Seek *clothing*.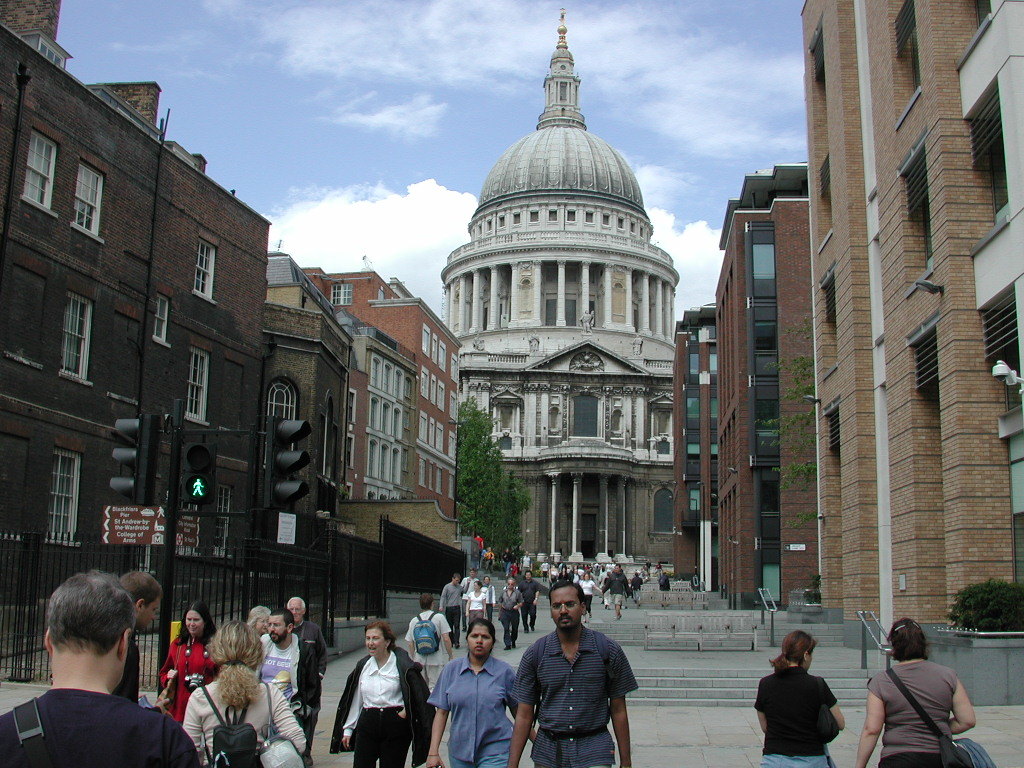
left=494, top=590, right=525, bottom=640.
